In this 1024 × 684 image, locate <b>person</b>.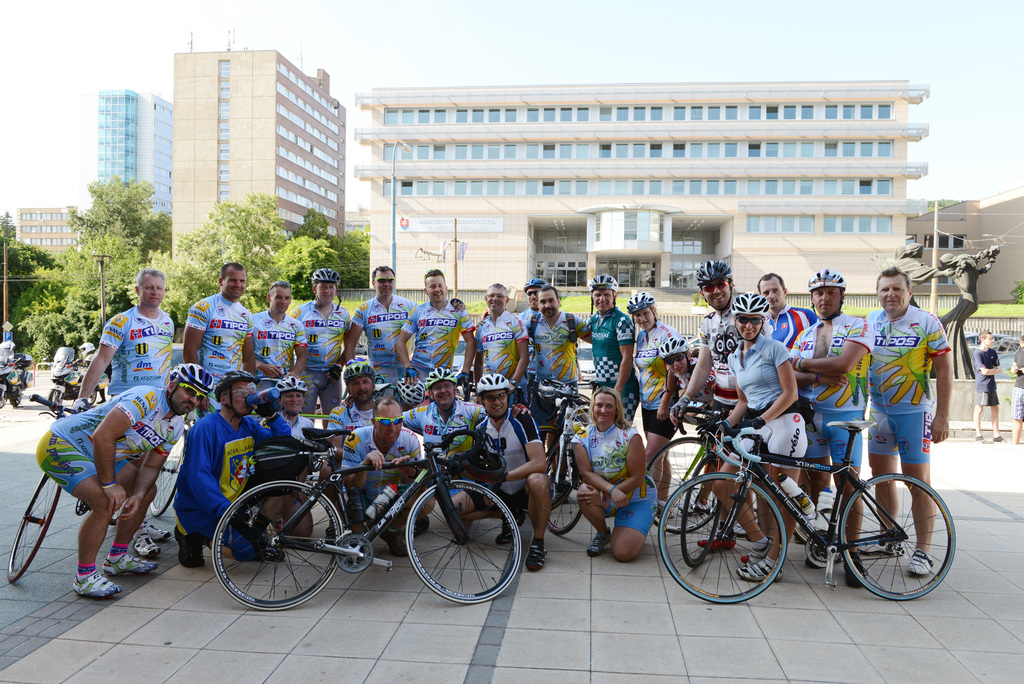
Bounding box: [969,330,1004,443].
